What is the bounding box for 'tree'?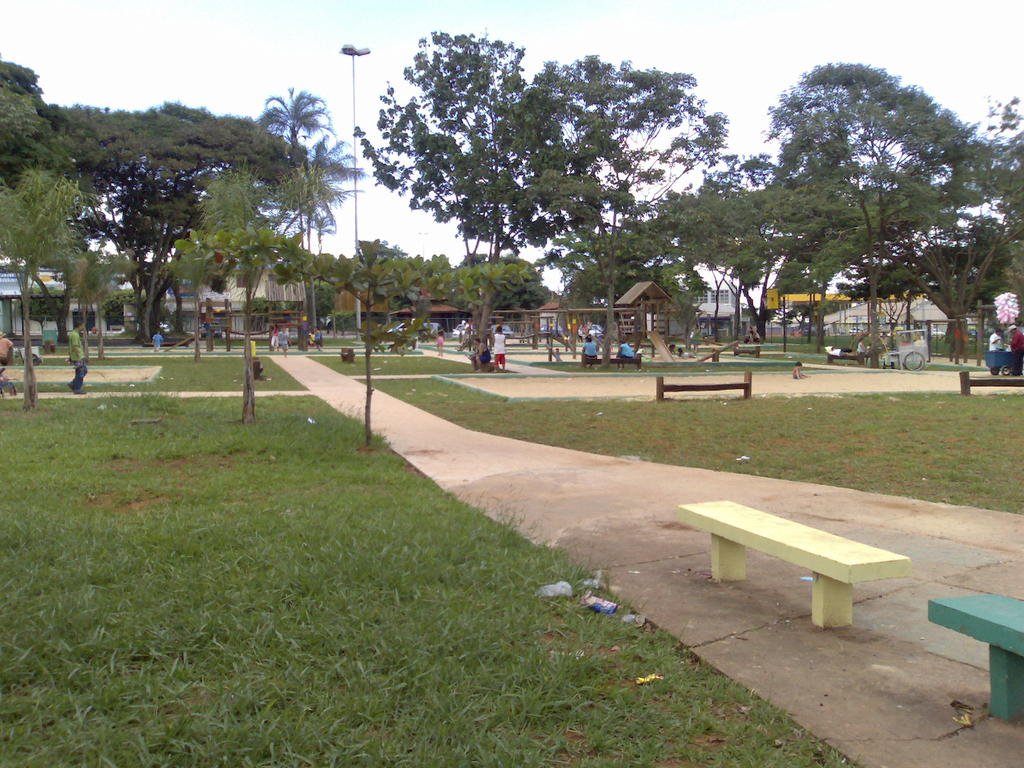
[left=0, top=58, right=46, bottom=166].
